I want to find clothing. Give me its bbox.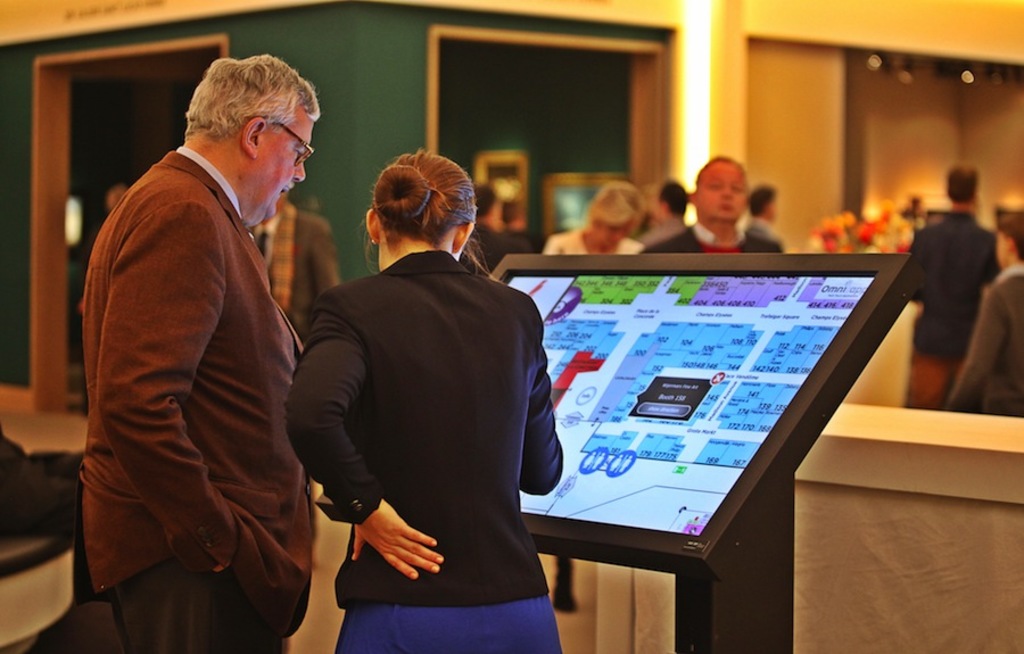
{"x1": 650, "y1": 216, "x2": 782, "y2": 257}.
